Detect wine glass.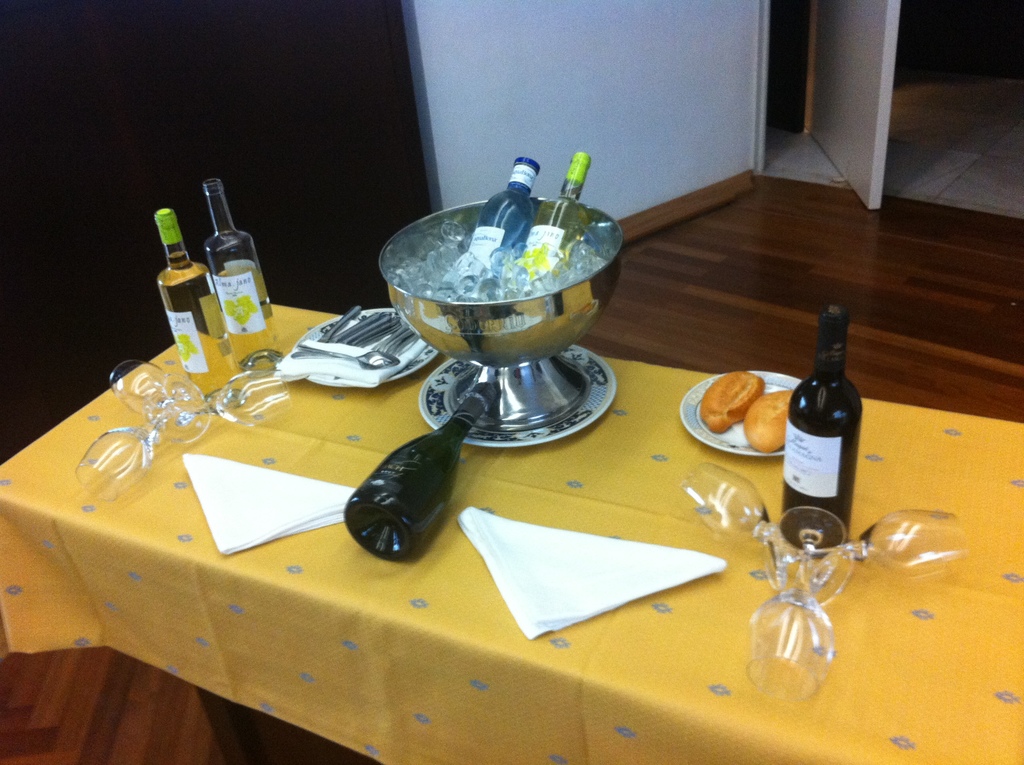
Detected at select_region(812, 504, 967, 593).
